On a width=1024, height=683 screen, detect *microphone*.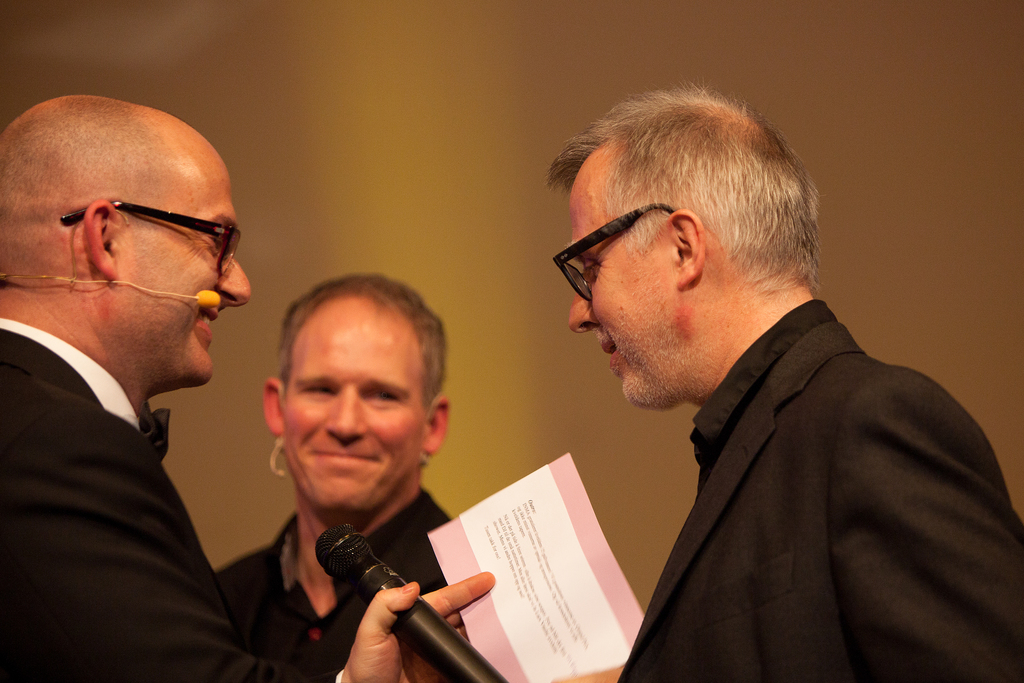
<box>298,522,522,682</box>.
